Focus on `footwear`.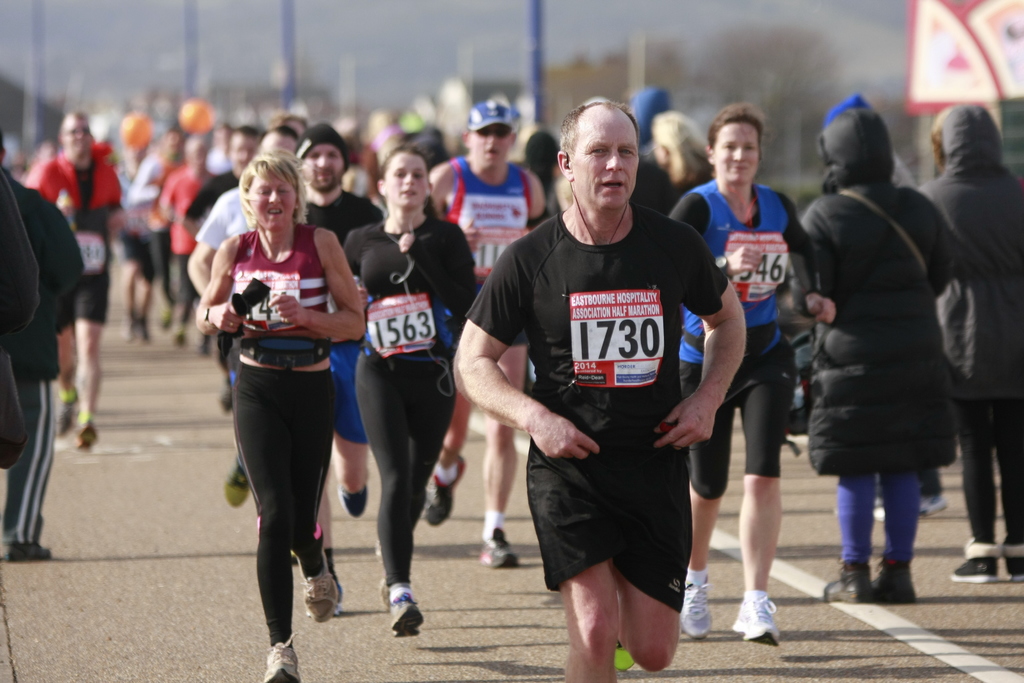
Focused at l=402, t=452, r=462, b=523.
